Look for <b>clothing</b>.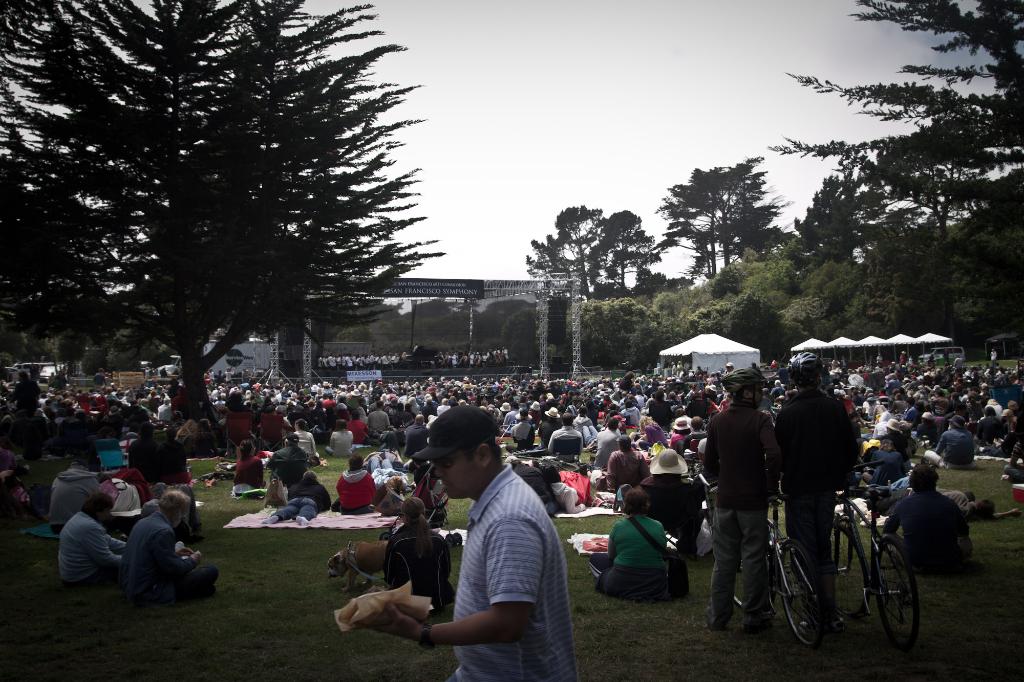
Found: BBox(409, 422, 436, 456).
